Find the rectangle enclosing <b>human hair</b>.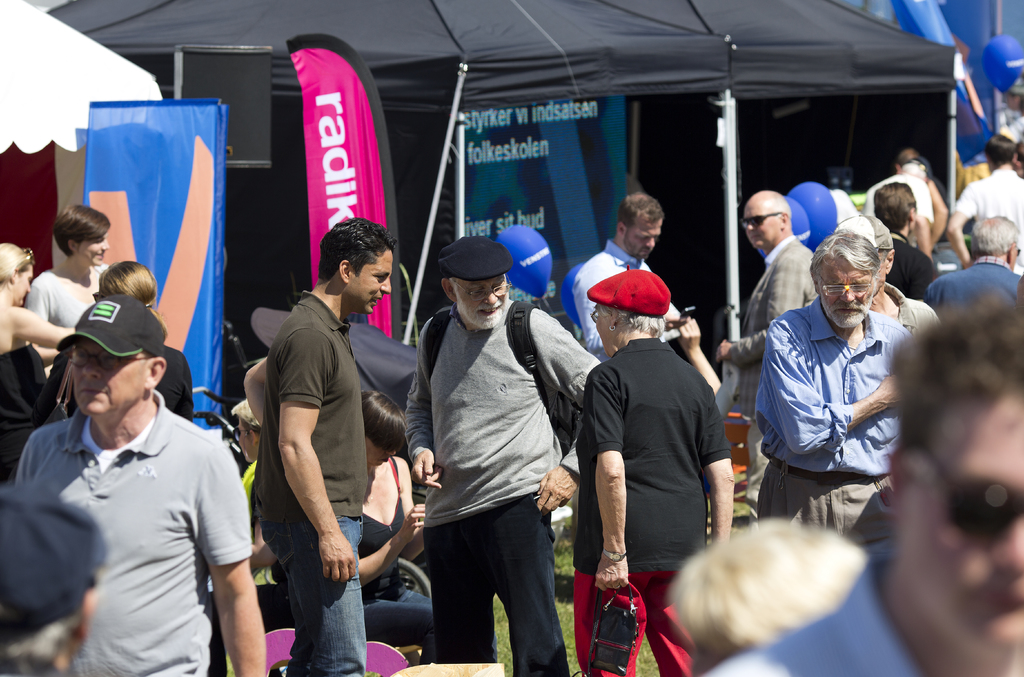
rect(891, 300, 1023, 454).
